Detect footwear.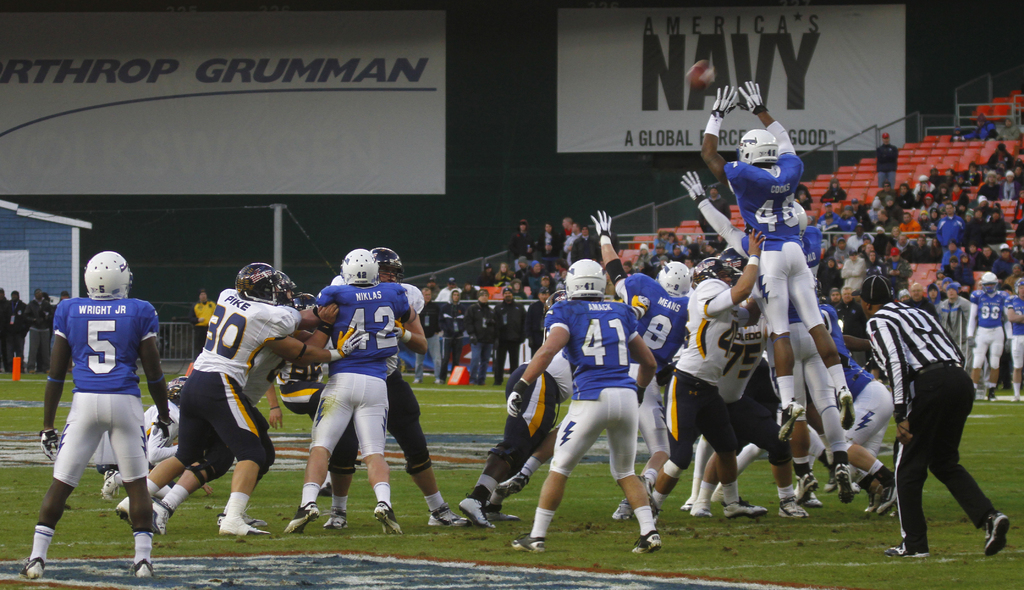
Detected at Rect(100, 466, 125, 509).
